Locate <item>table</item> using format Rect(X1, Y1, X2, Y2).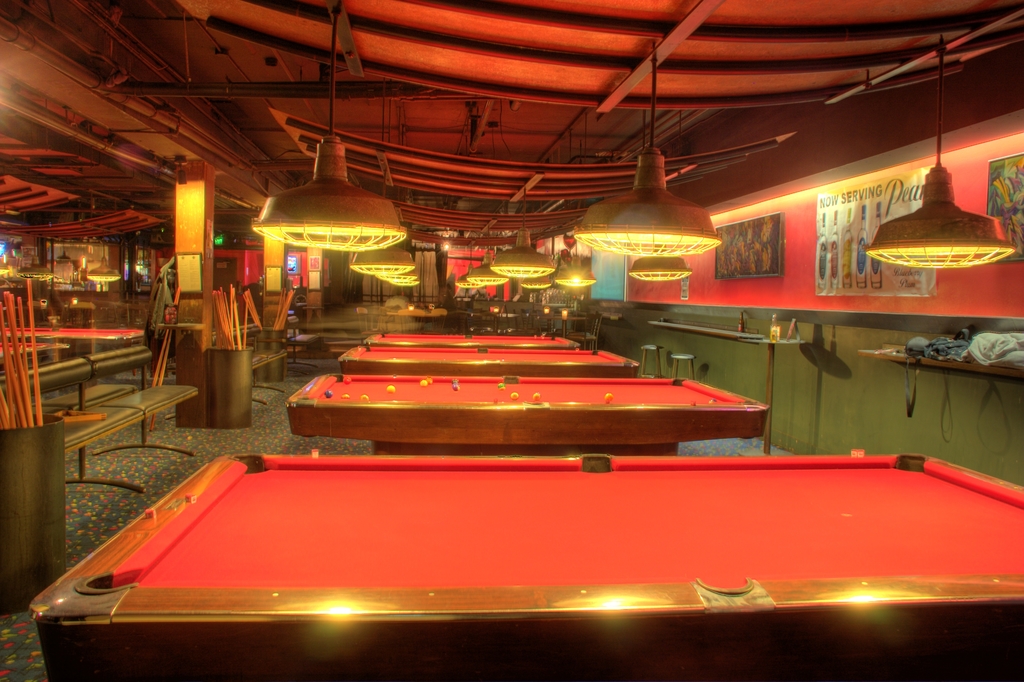
Rect(1, 423, 977, 674).
